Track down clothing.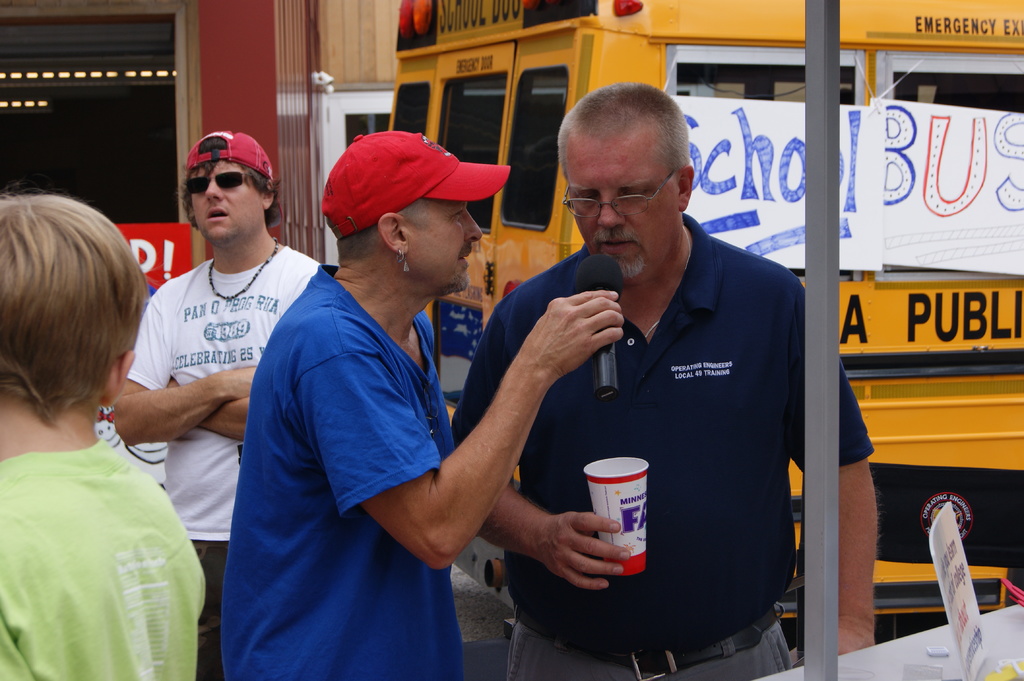
Tracked to rect(452, 244, 876, 680).
